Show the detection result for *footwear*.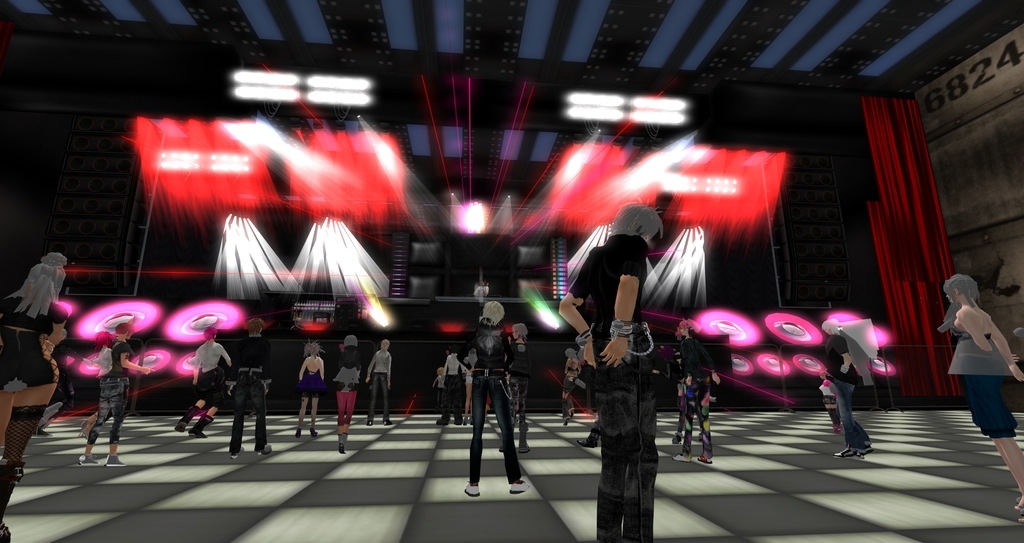
81, 453, 97, 466.
